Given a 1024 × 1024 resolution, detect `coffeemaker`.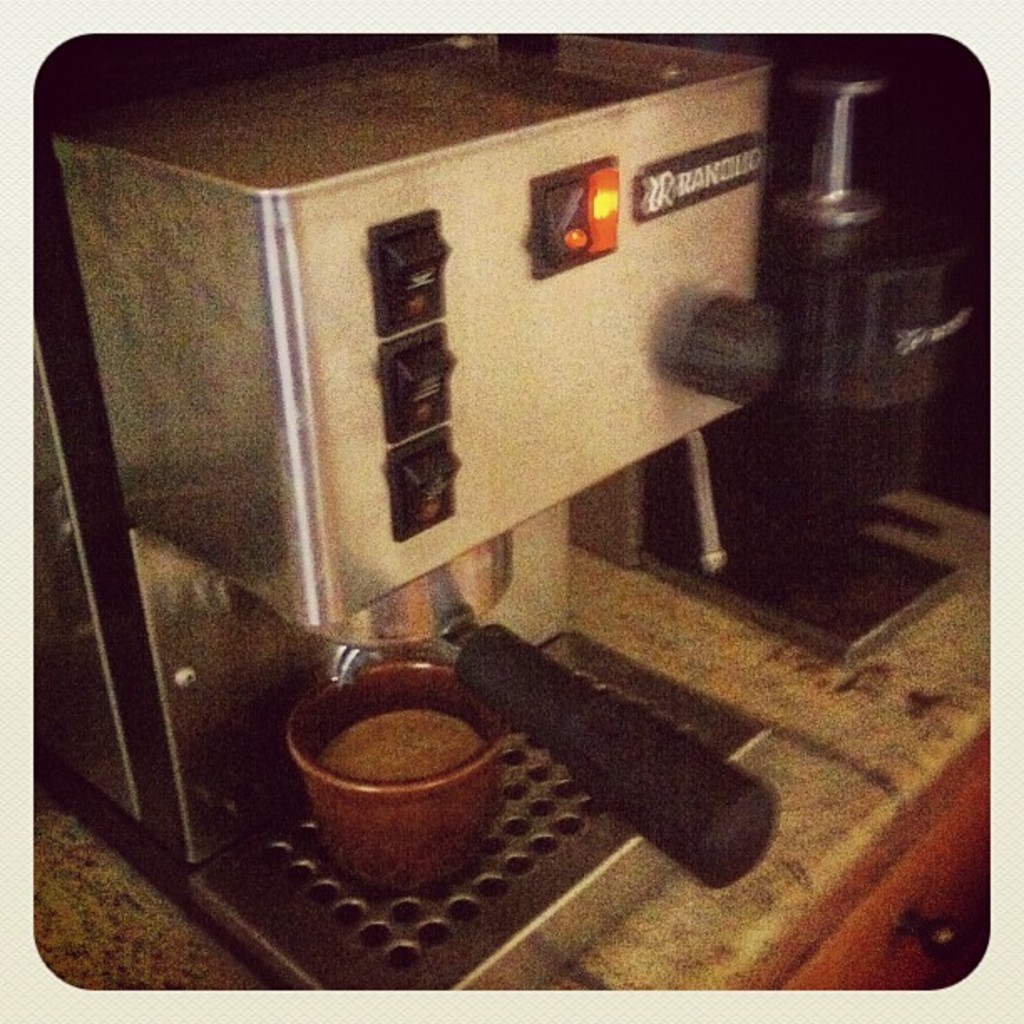
[left=20, top=18, right=1002, bottom=999].
